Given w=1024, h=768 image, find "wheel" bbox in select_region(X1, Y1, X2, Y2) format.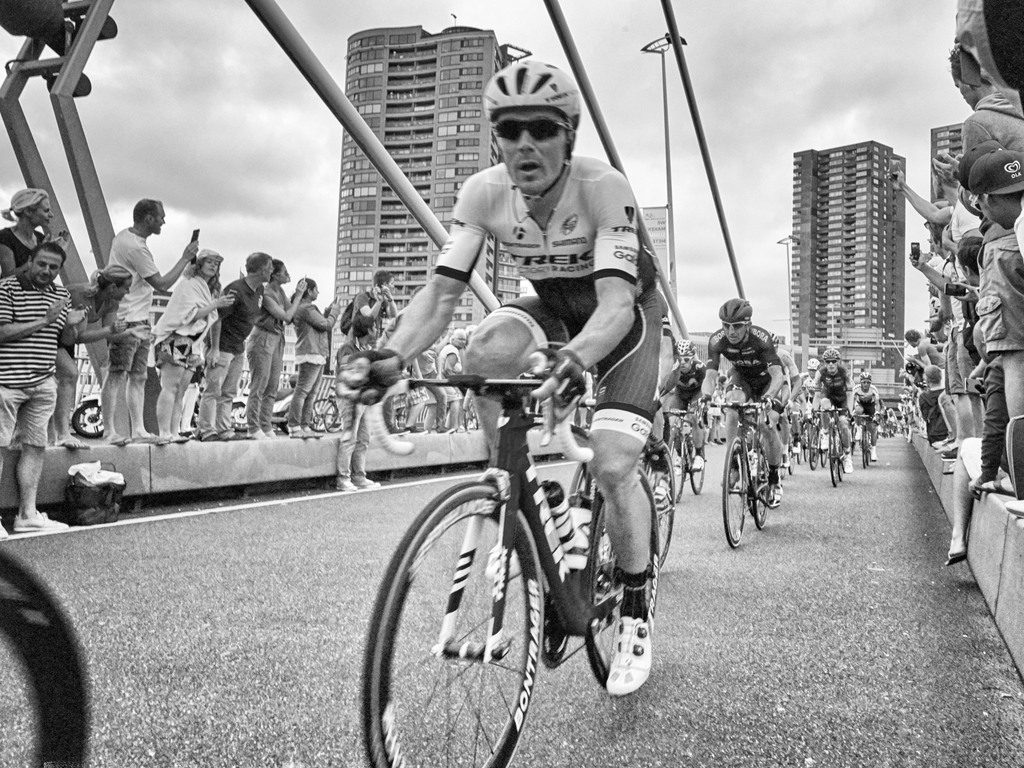
select_region(317, 401, 337, 433).
